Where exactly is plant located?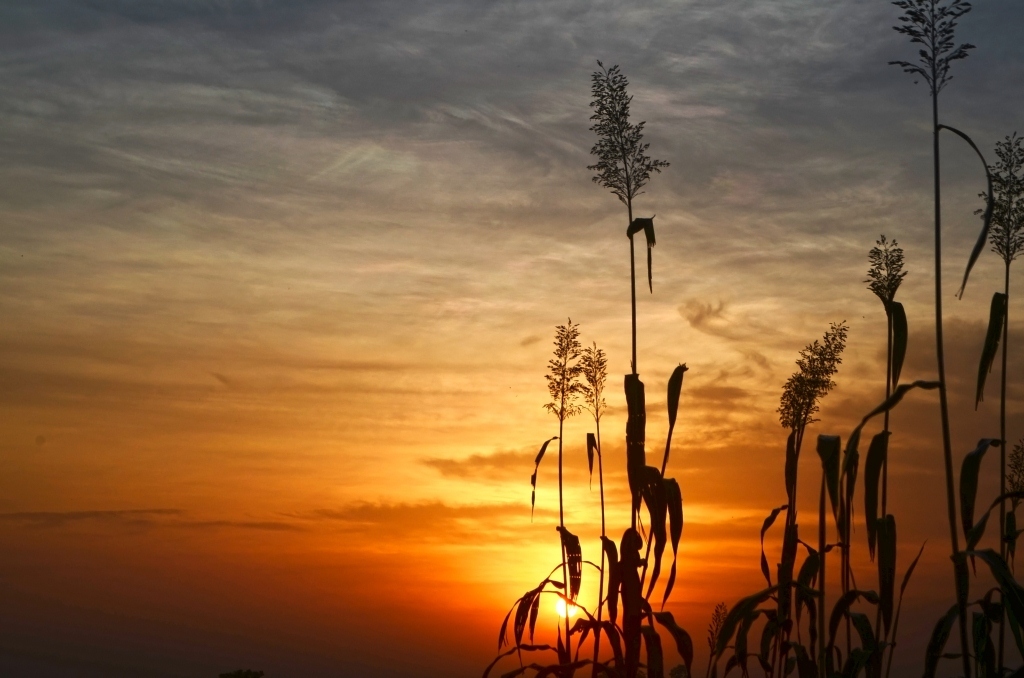
Its bounding box is left=848, top=228, right=924, bottom=672.
